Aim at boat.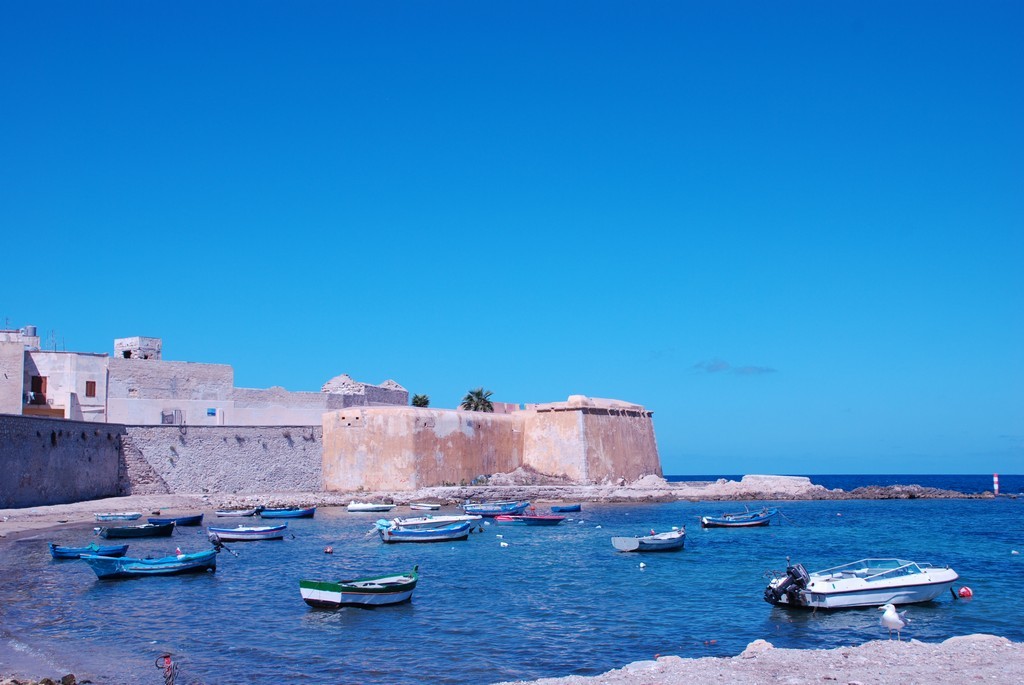
Aimed at 765,554,963,610.
